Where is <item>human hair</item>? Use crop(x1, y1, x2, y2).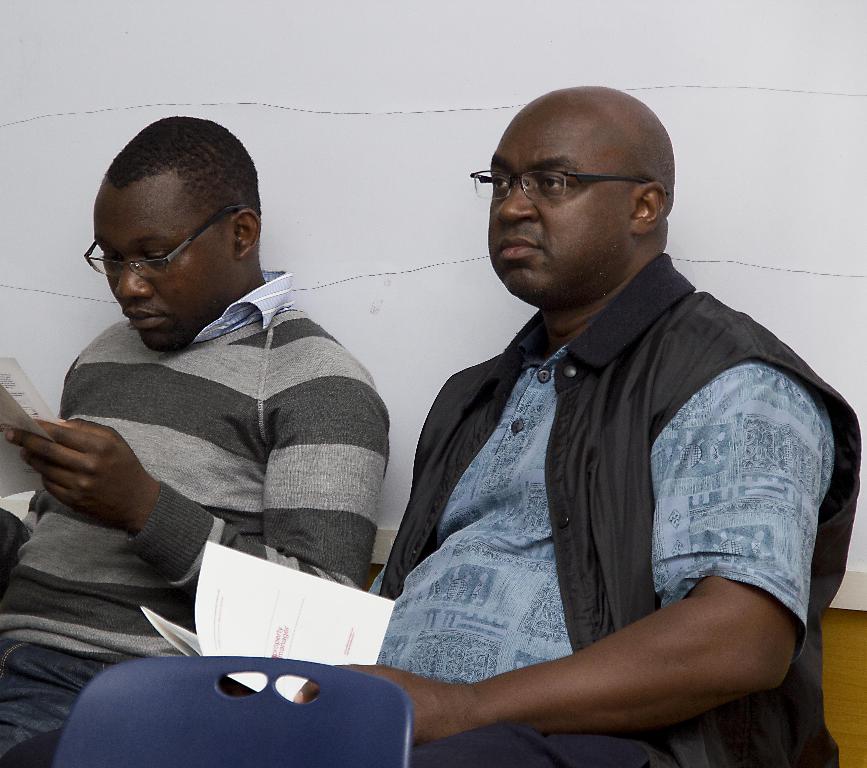
crop(103, 134, 254, 254).
